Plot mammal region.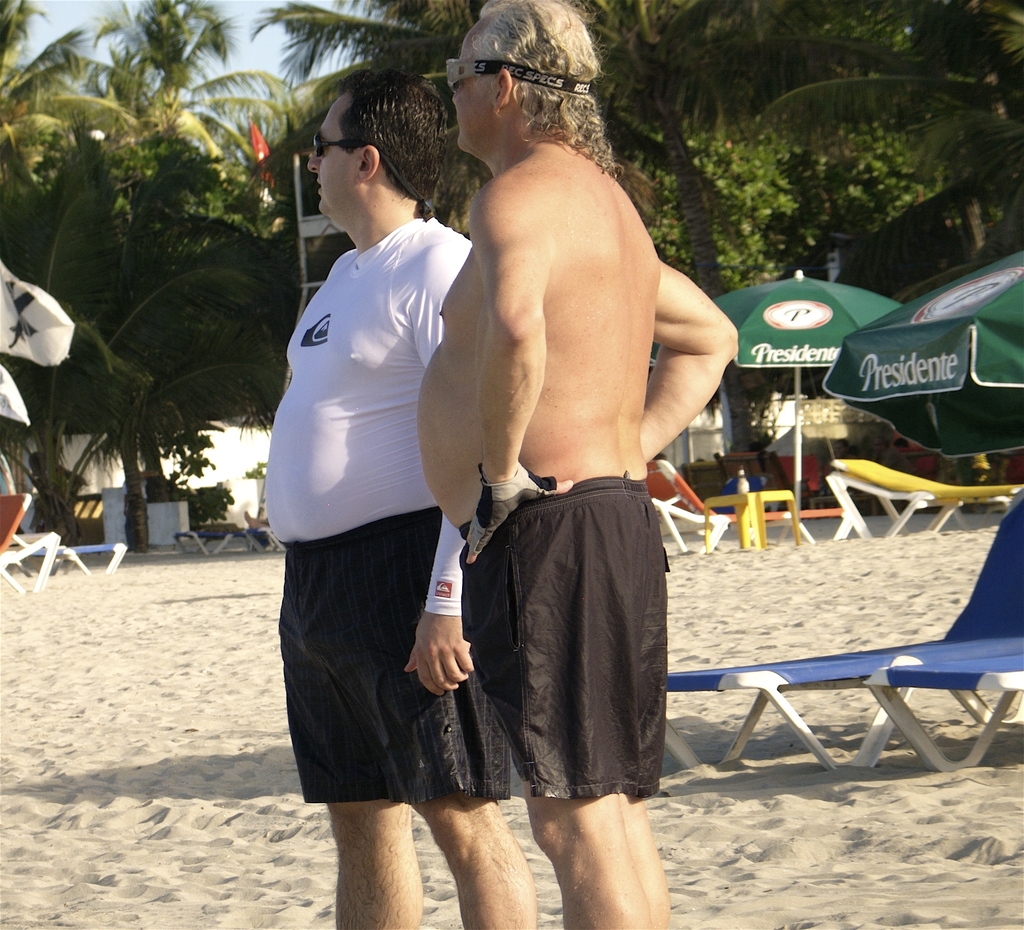
Plotted at bbox(261, 65, 532, 929).
